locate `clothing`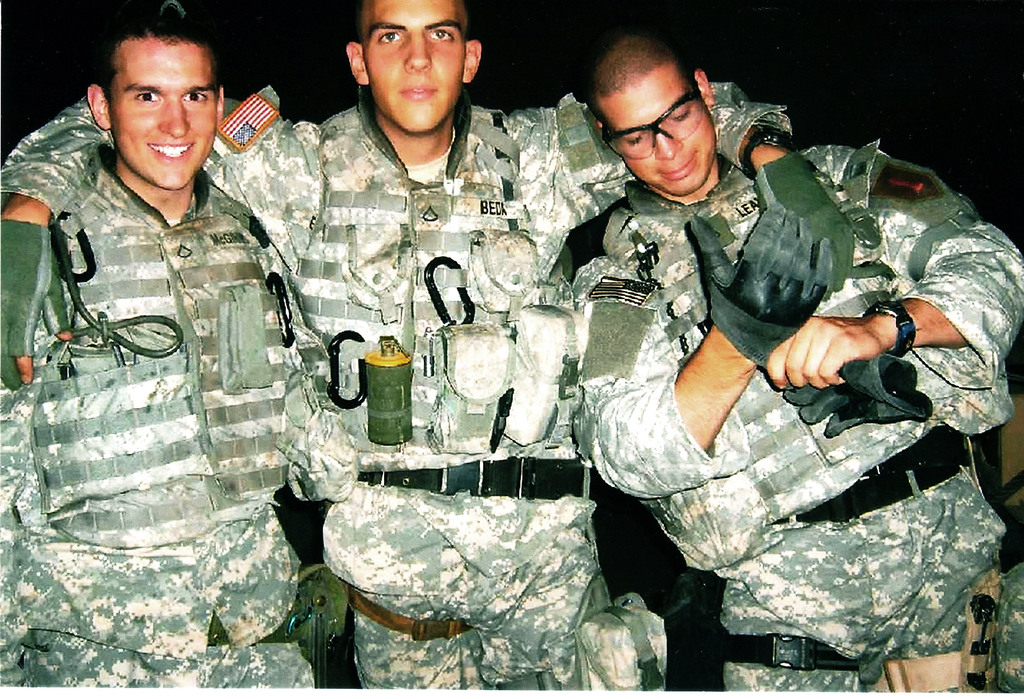
<region>0, 61, 792, 698</region>
